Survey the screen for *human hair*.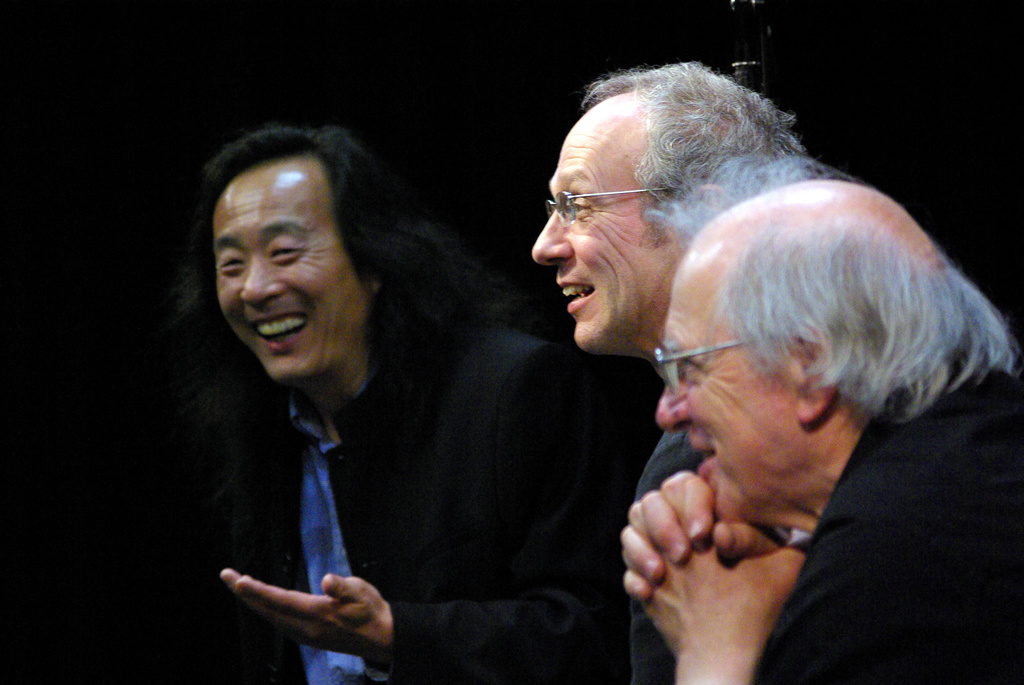
Survey found: 588 63 808 211.
